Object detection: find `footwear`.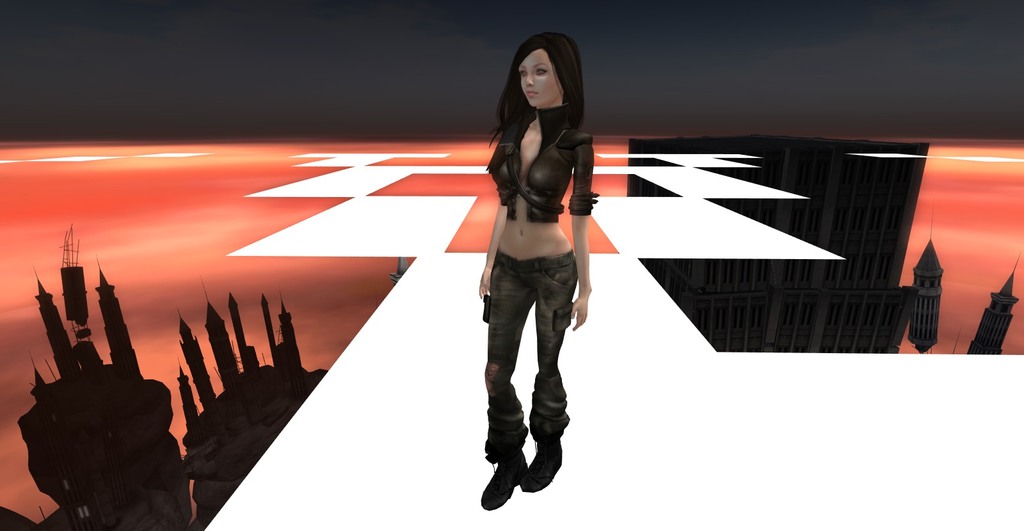
<box>521,434,561,491</box>.
